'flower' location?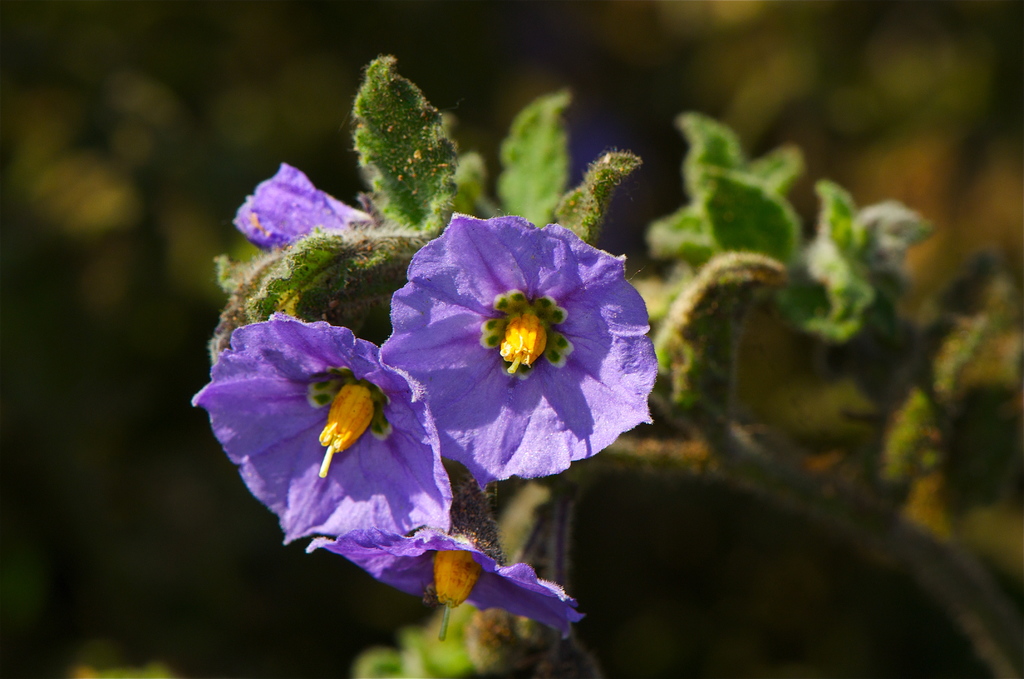
bbox=[304, 525, 582, 639]
